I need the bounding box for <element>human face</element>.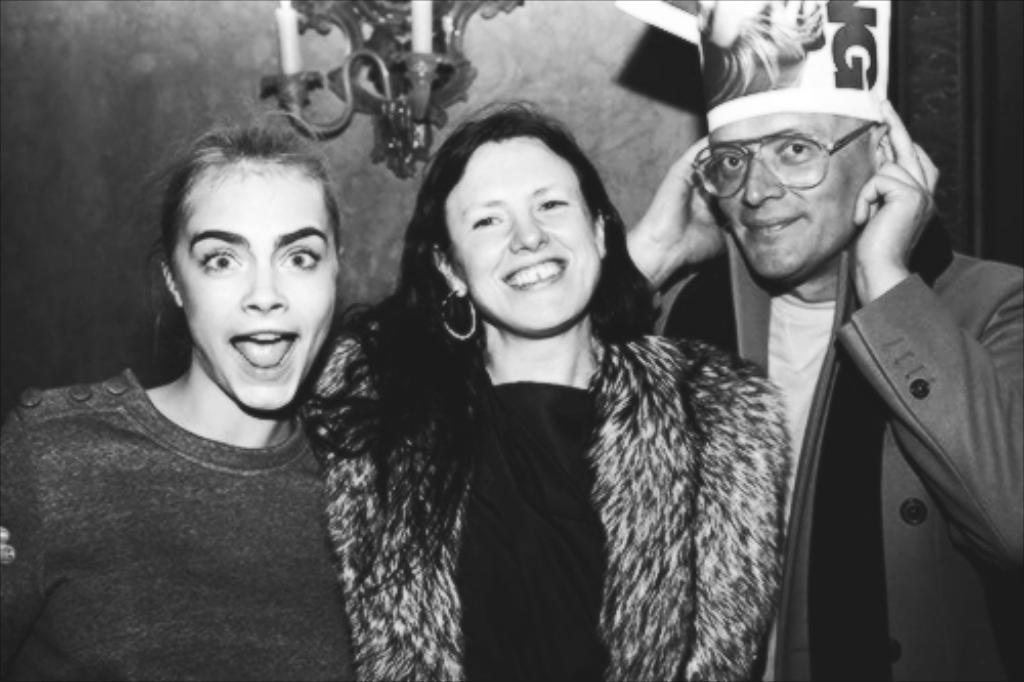
Here it is: (x1=702, y1=104, x2=879, y2=281).
